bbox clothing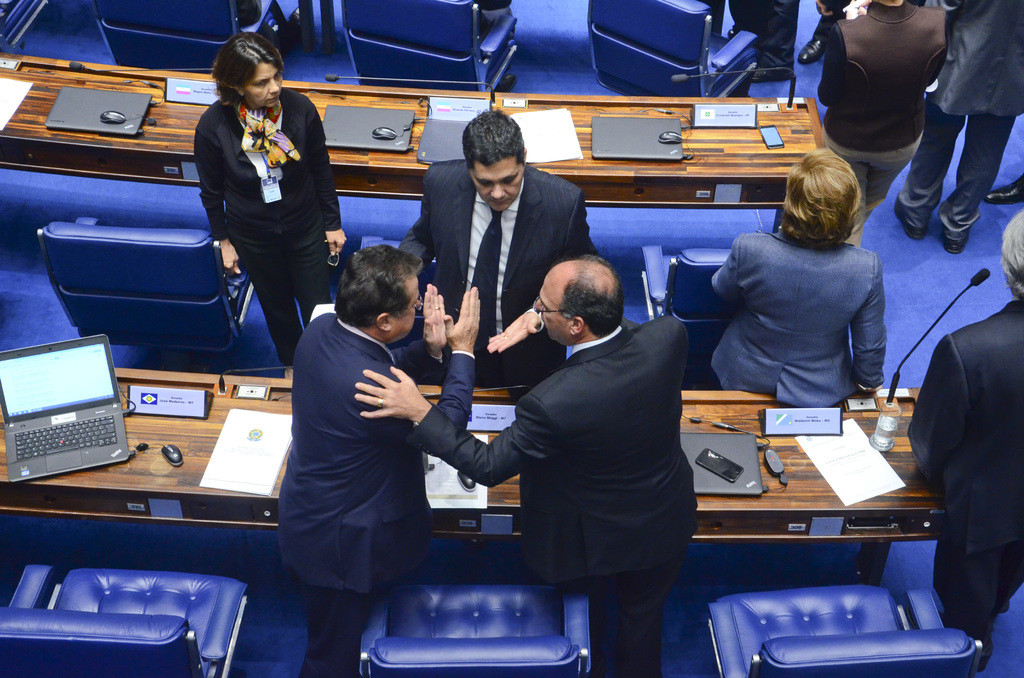
bbox=(686, 200, 895, 423)
